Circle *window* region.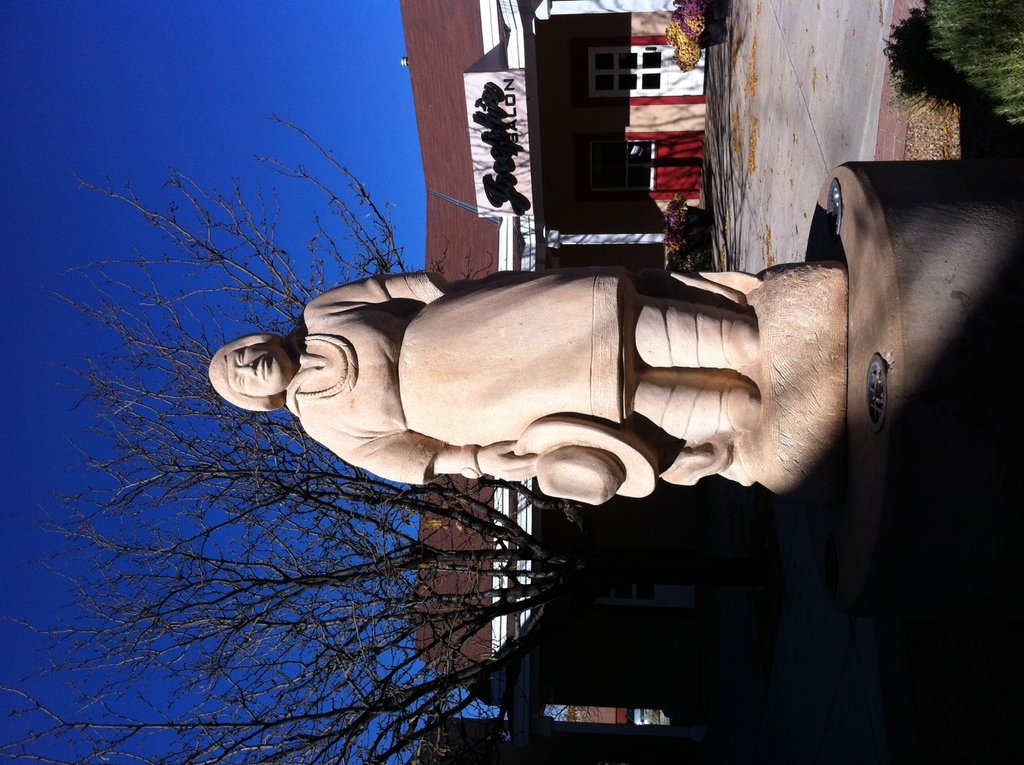
Region: 586:137:657:192.
